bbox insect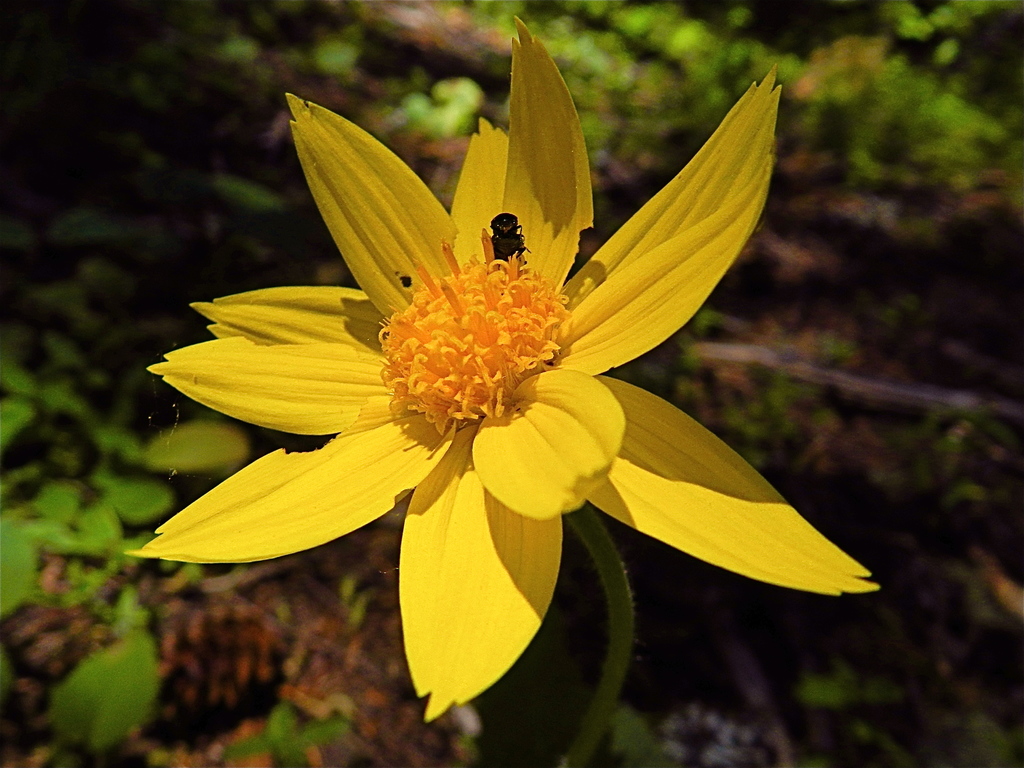
bbox=[488, 214, 534, 264]
